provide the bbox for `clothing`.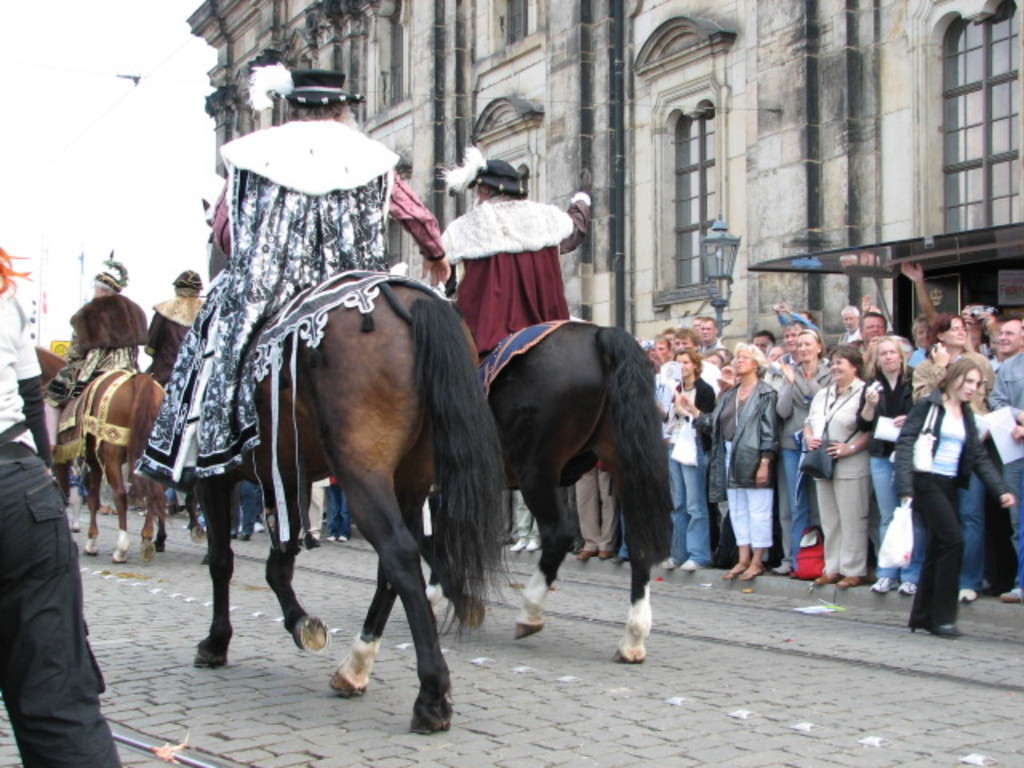
left=45, top=288, right=146, bottom=390.
